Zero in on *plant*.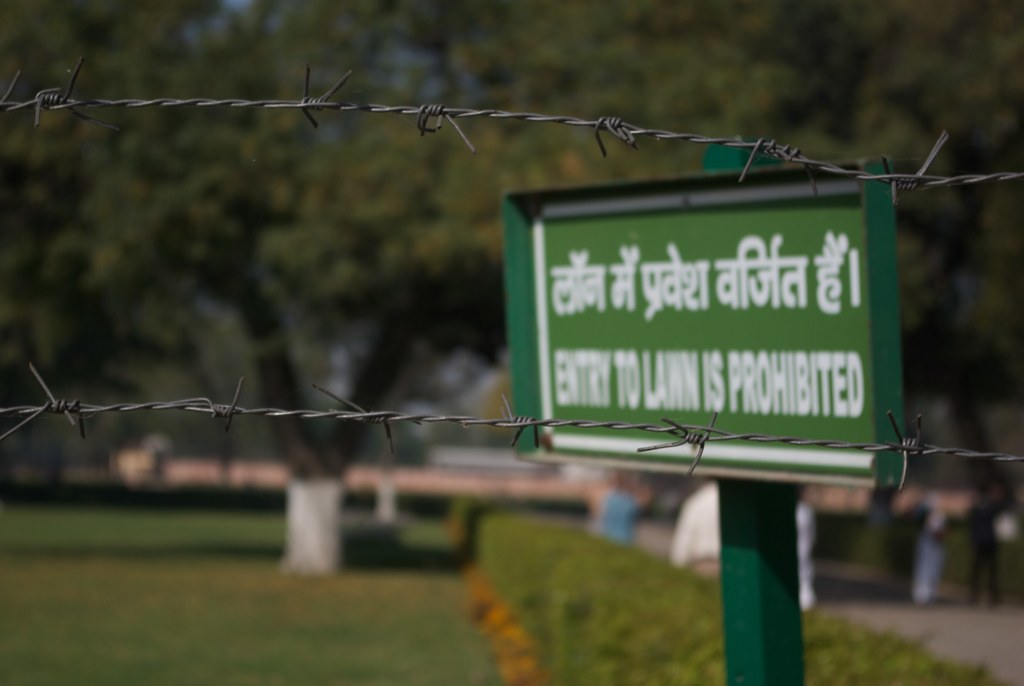
Zeroed in: 604, 494, 1023, 617.
